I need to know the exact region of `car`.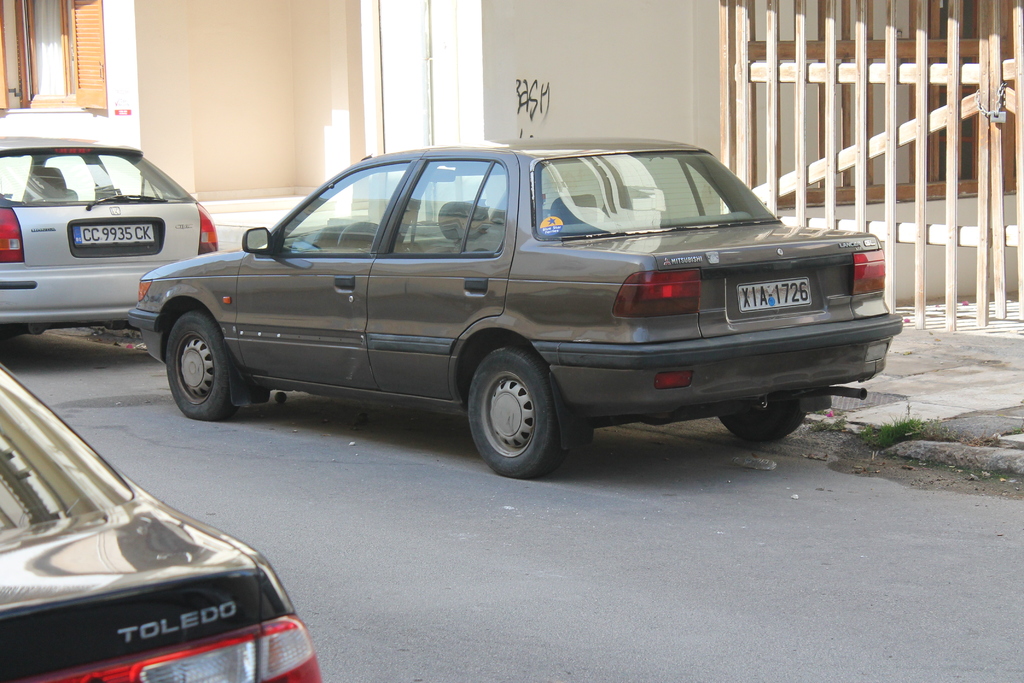
Region: {"x1": 126, "y1": 140, "x2": 902, "y2": 479}.
